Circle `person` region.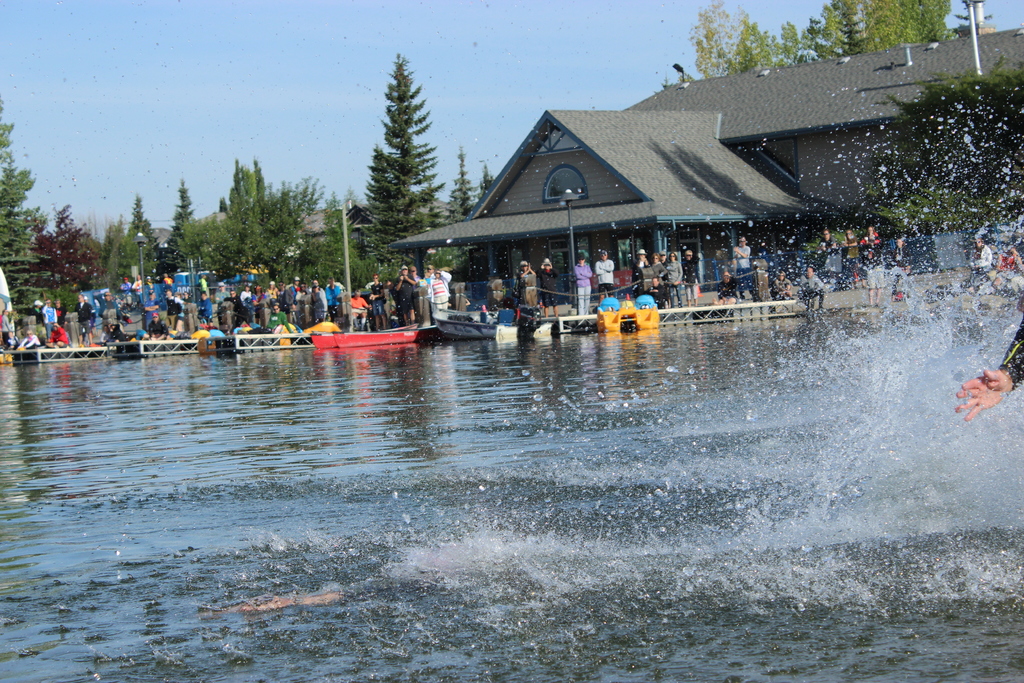
Region: <region>572, 254, 599, 313</region>.
